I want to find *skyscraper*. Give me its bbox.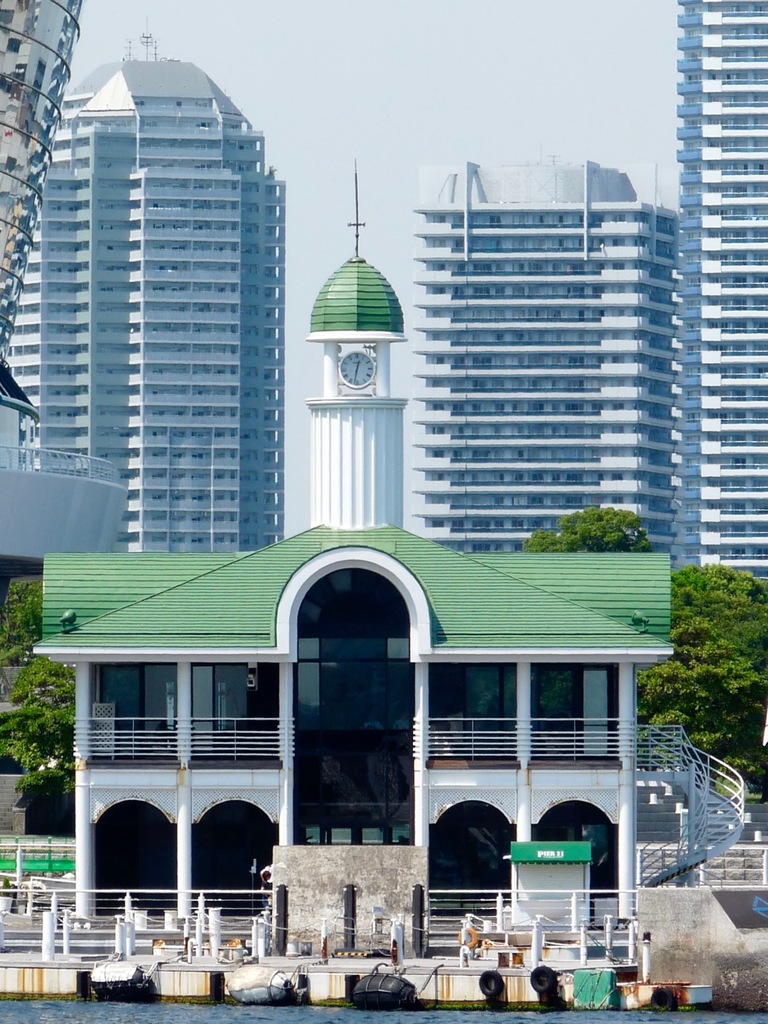
0,0,133,563.
